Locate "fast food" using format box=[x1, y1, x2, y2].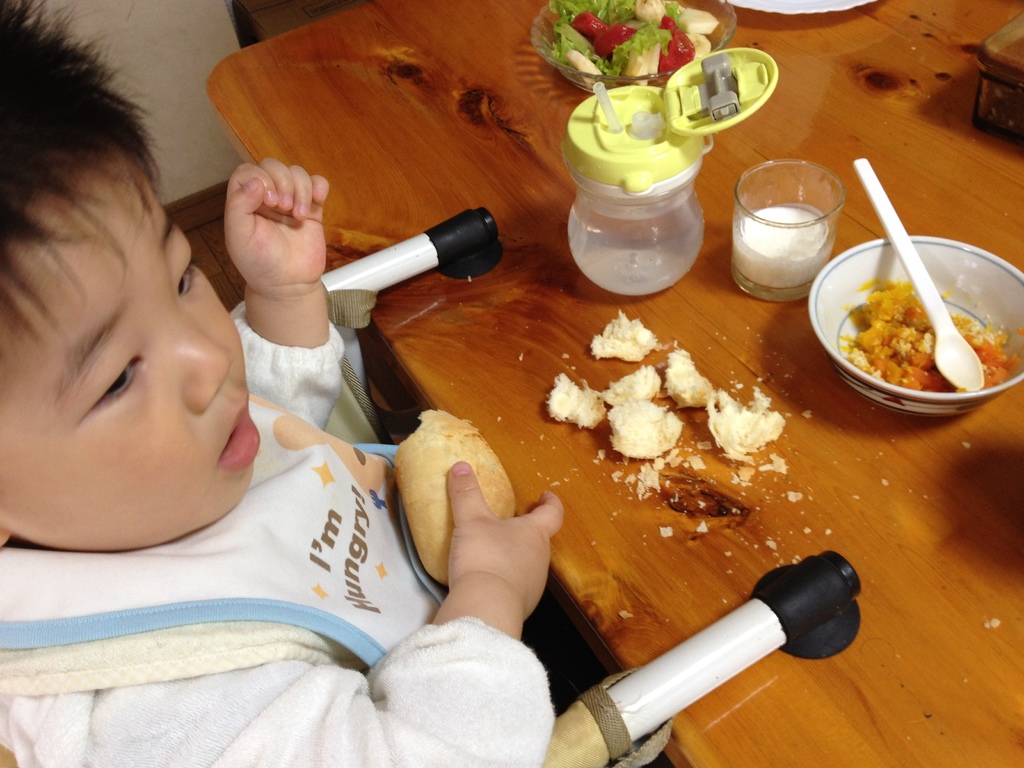
box=[602, 395, 682, 458].
